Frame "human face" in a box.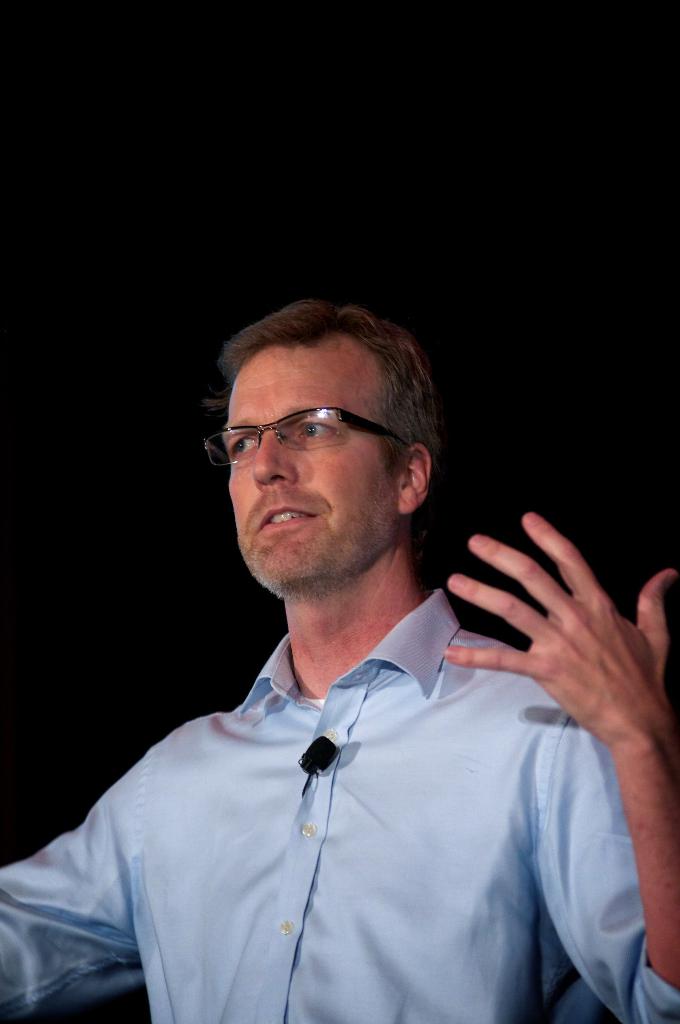
[220,344,407,596].
